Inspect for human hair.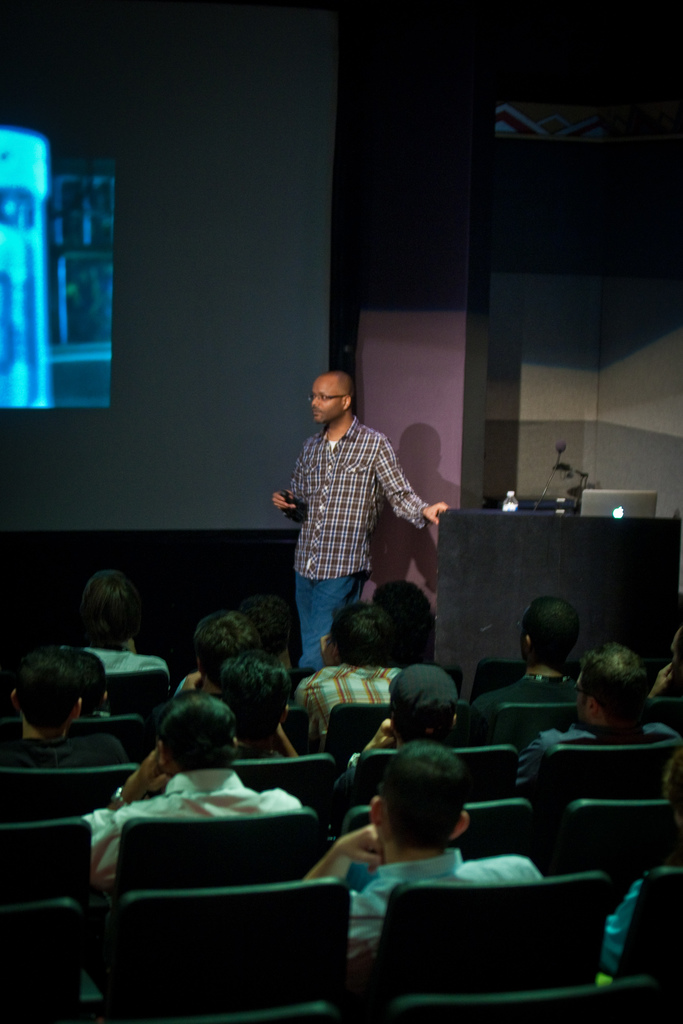
Inspection: 518, 599, 575, 672.
